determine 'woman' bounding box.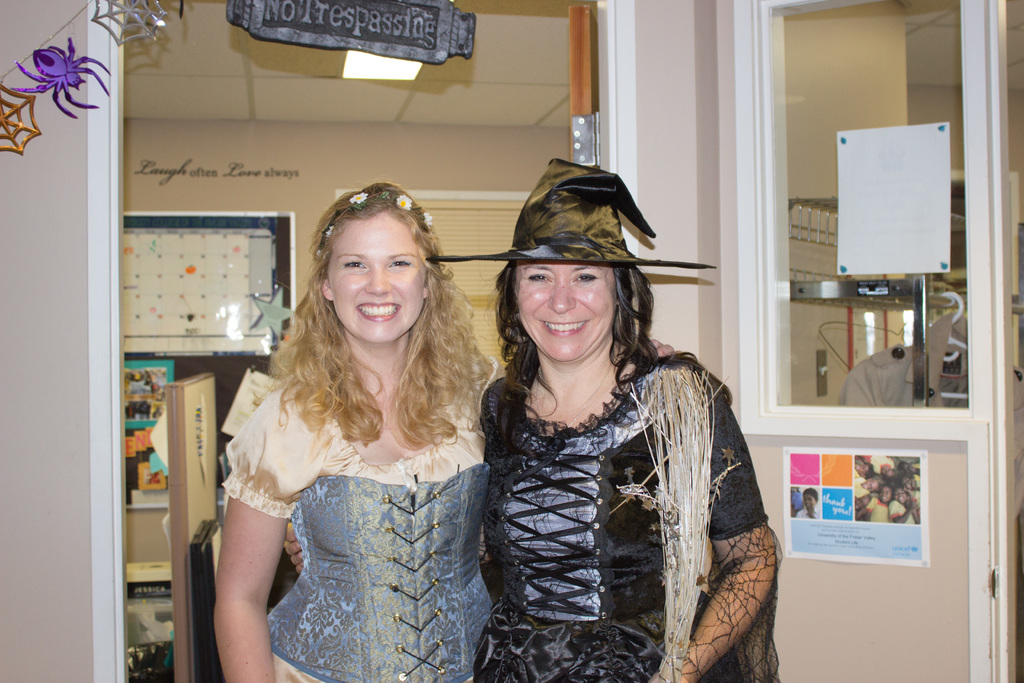
Determined: 209,171,511,682.
